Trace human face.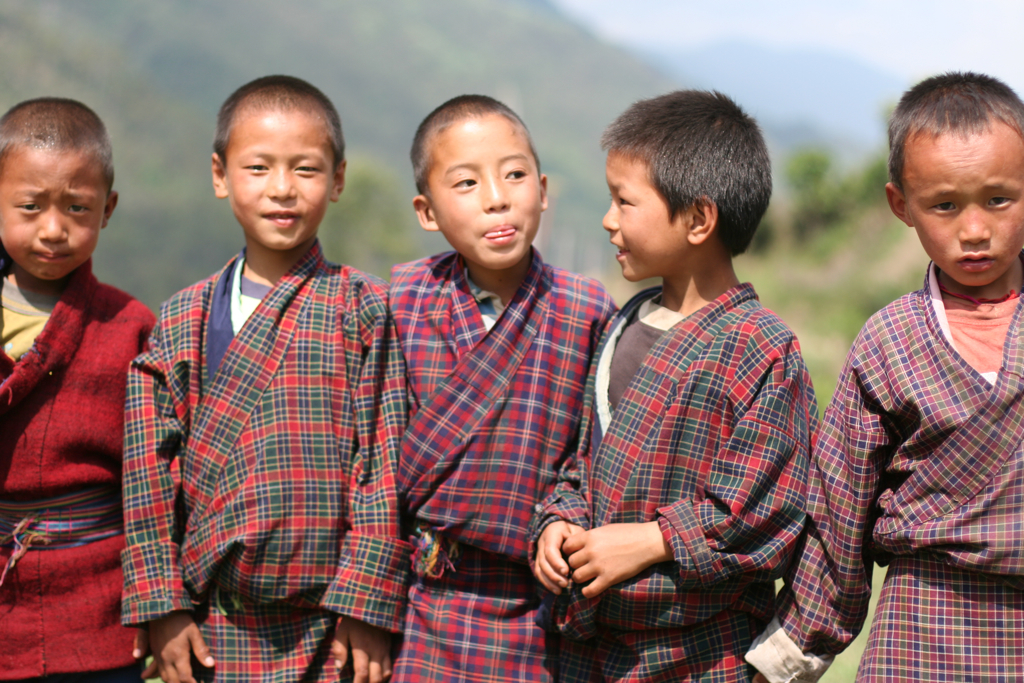
Traced to bbox=(602, 147, 686, 281).
